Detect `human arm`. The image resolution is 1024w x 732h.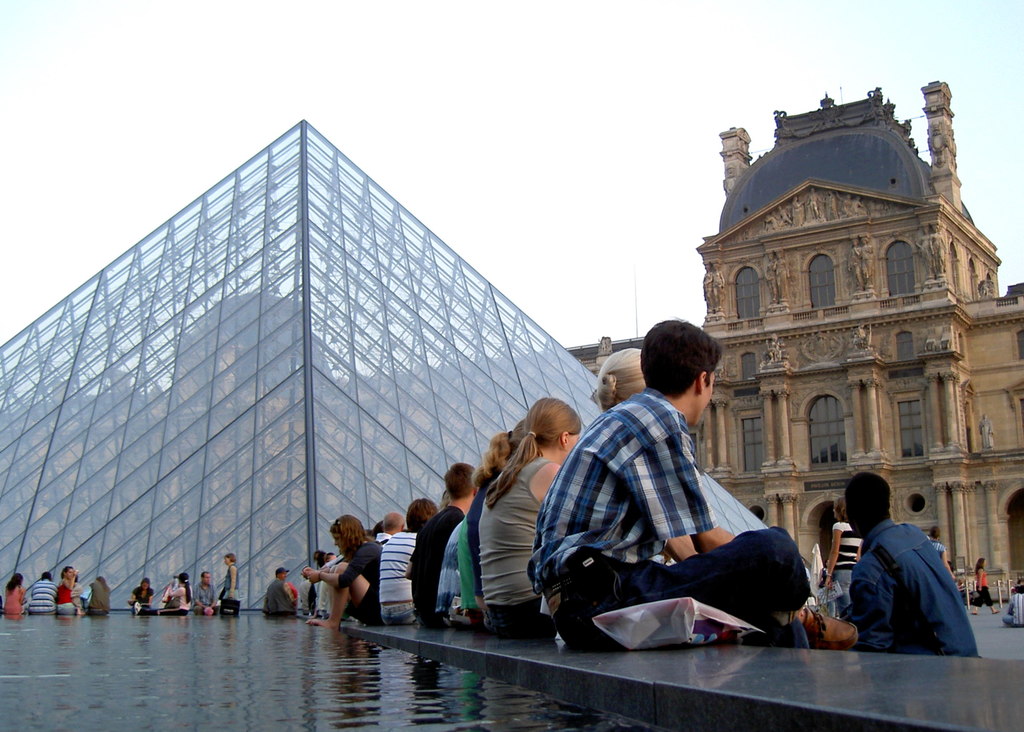
(818,521,843,593).
